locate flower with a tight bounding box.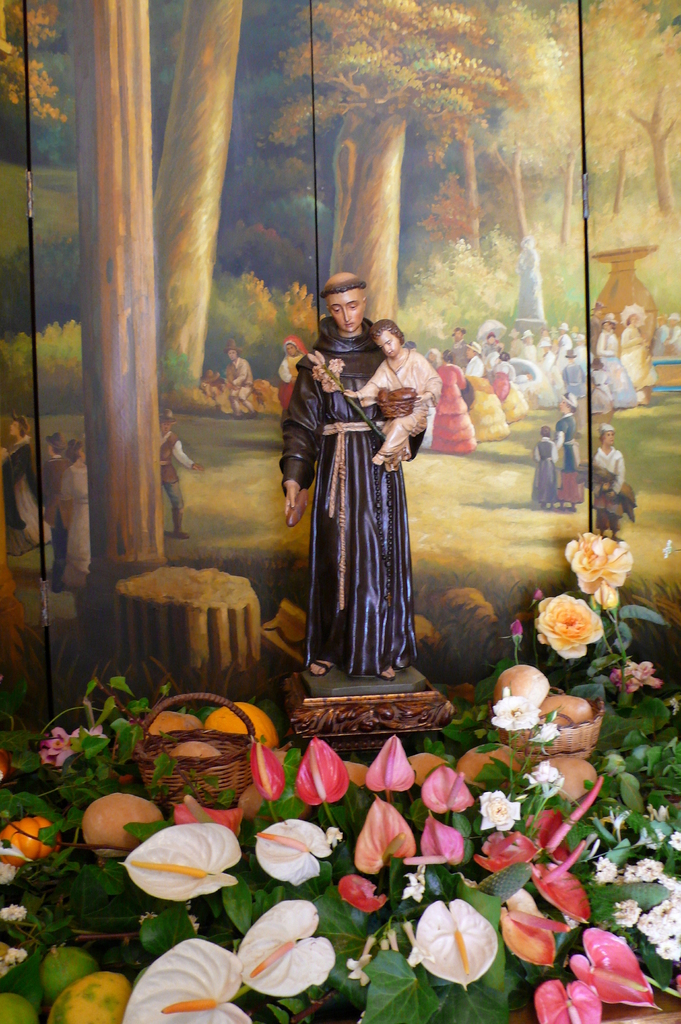
[x1=562, y1=526, x2=632, y2=599].
